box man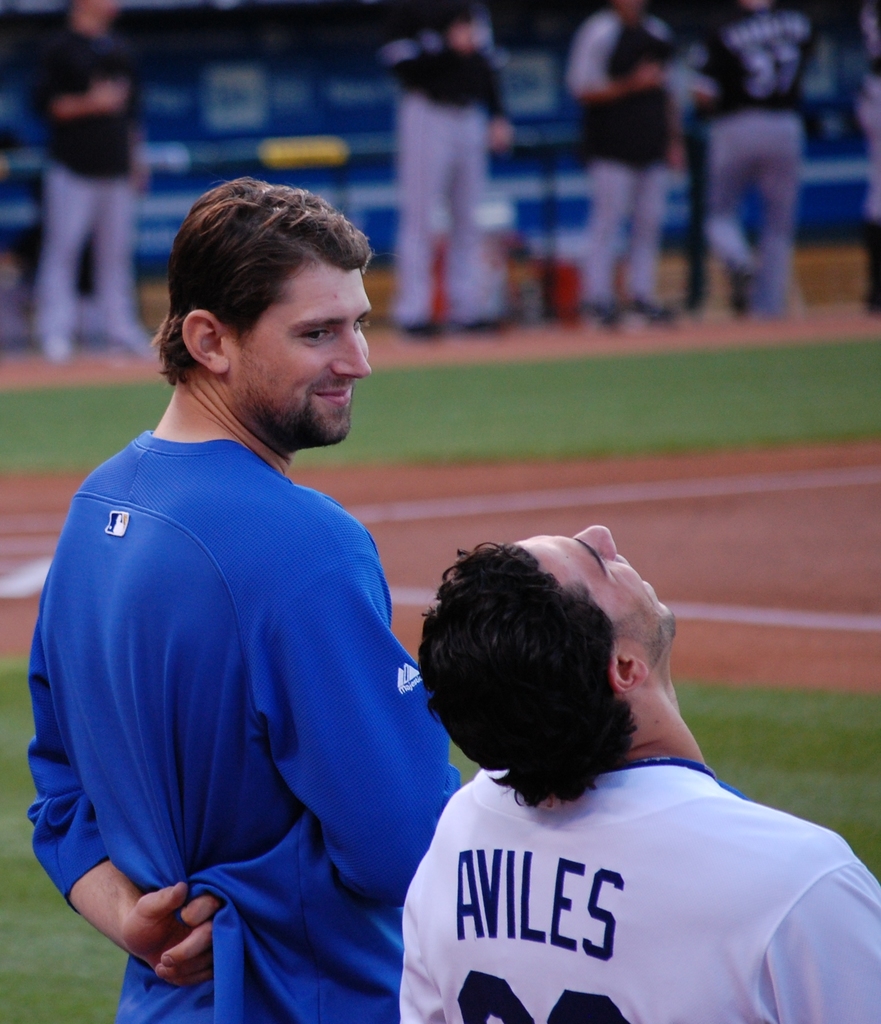
(left=392, top=504, right=880, bottom=1023)
